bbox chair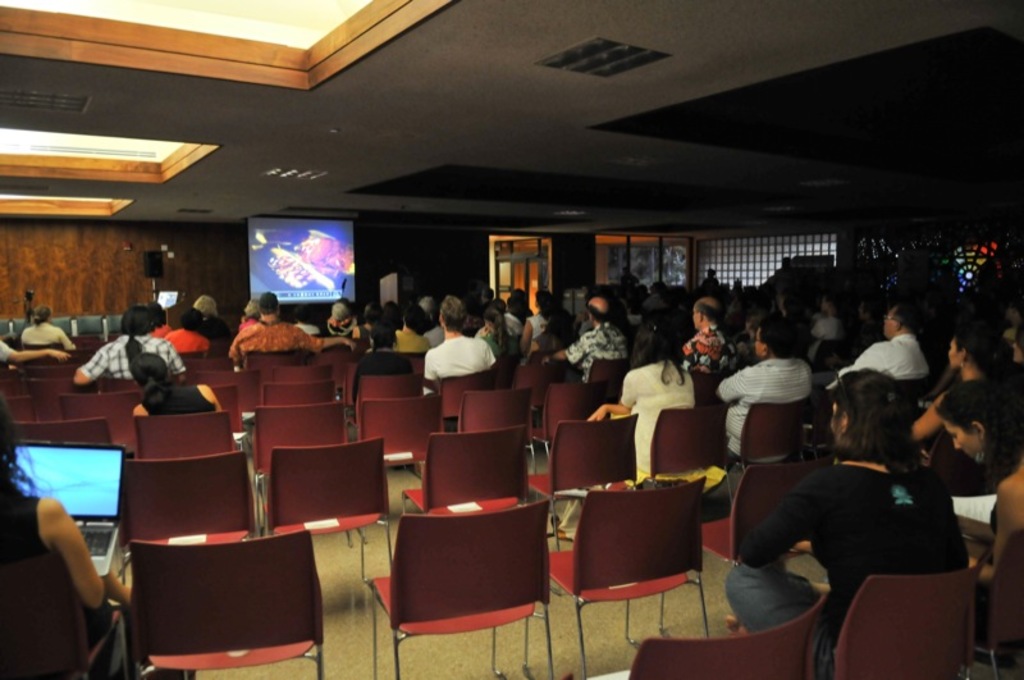
BBox(829, 562, 987, 679)
